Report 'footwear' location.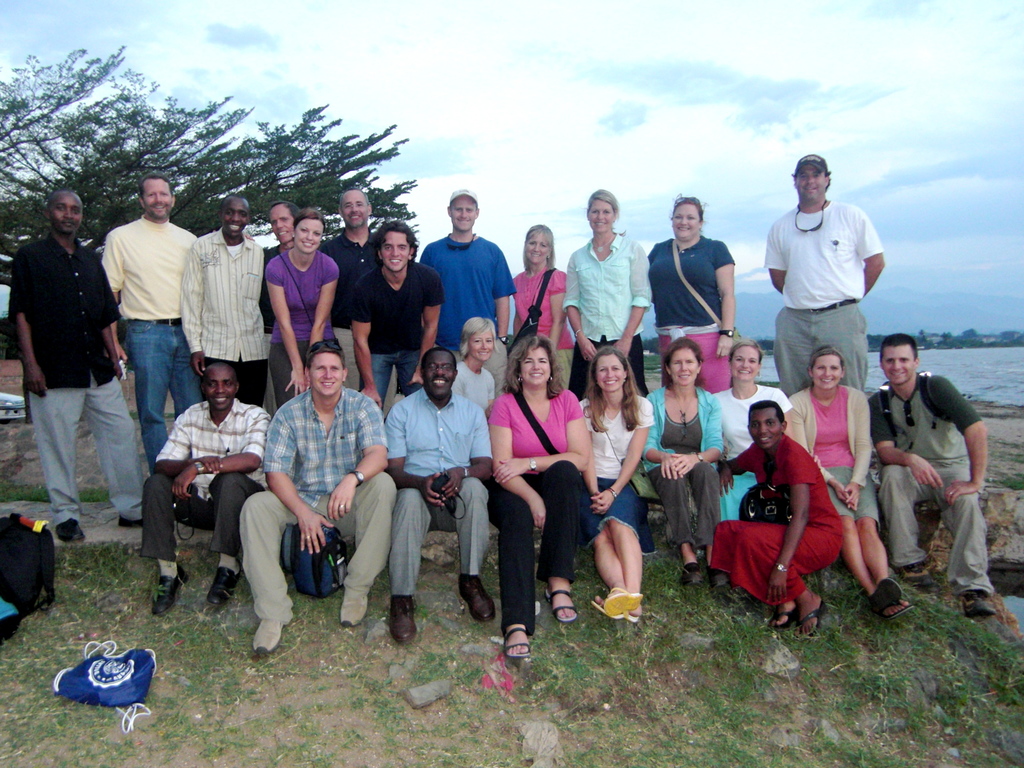
Report: bbox=(602, 586, 645, 616).
